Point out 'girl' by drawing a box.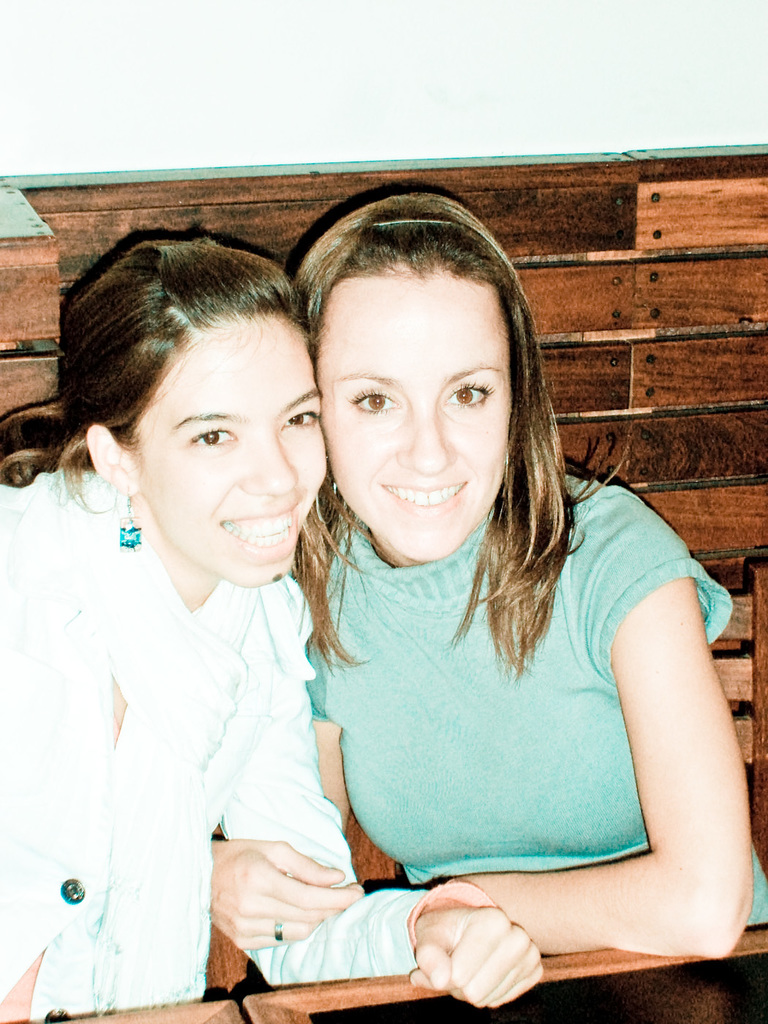
bbox=(0, 238, 543, 1023).
